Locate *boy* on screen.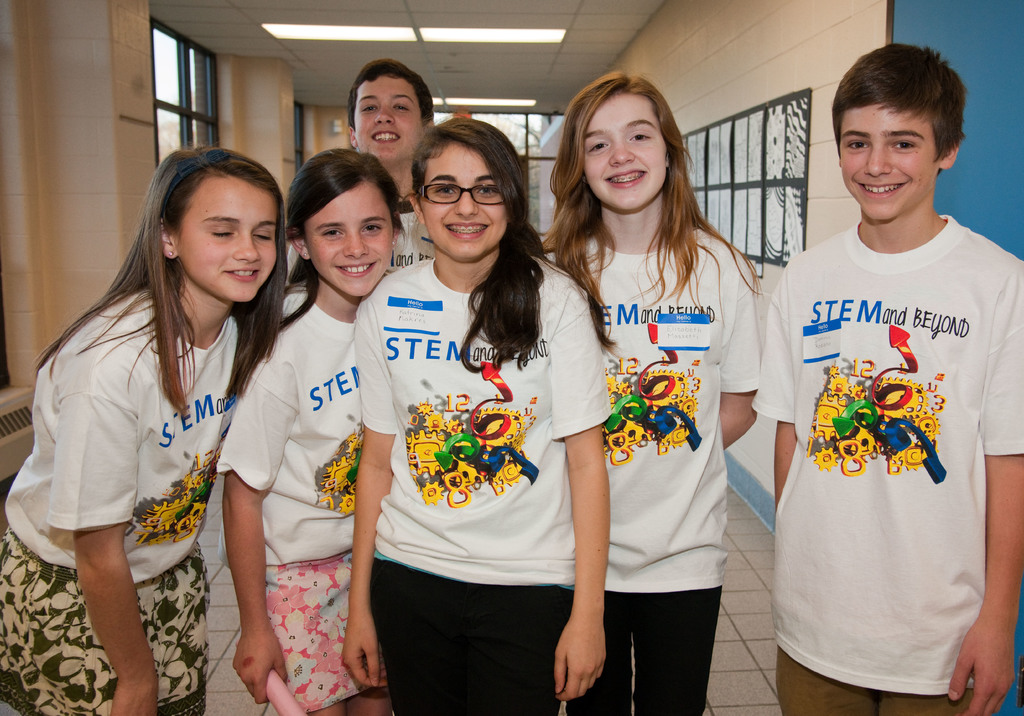
On screen at 272 56 457 308.
